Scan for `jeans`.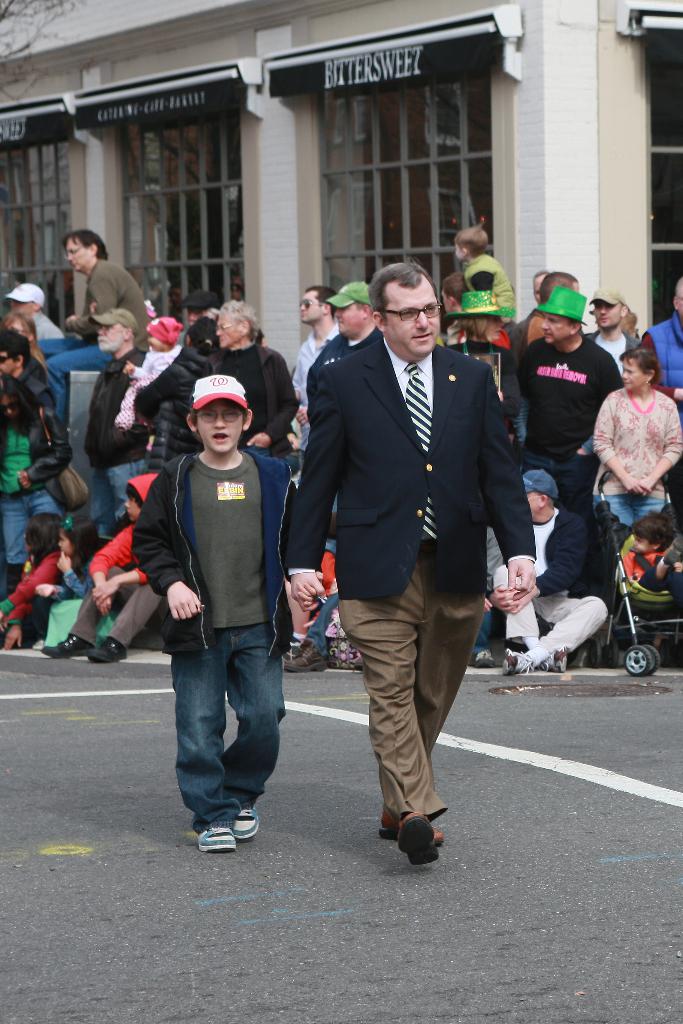
Scan result: box=[38, 341, 113, 410].
